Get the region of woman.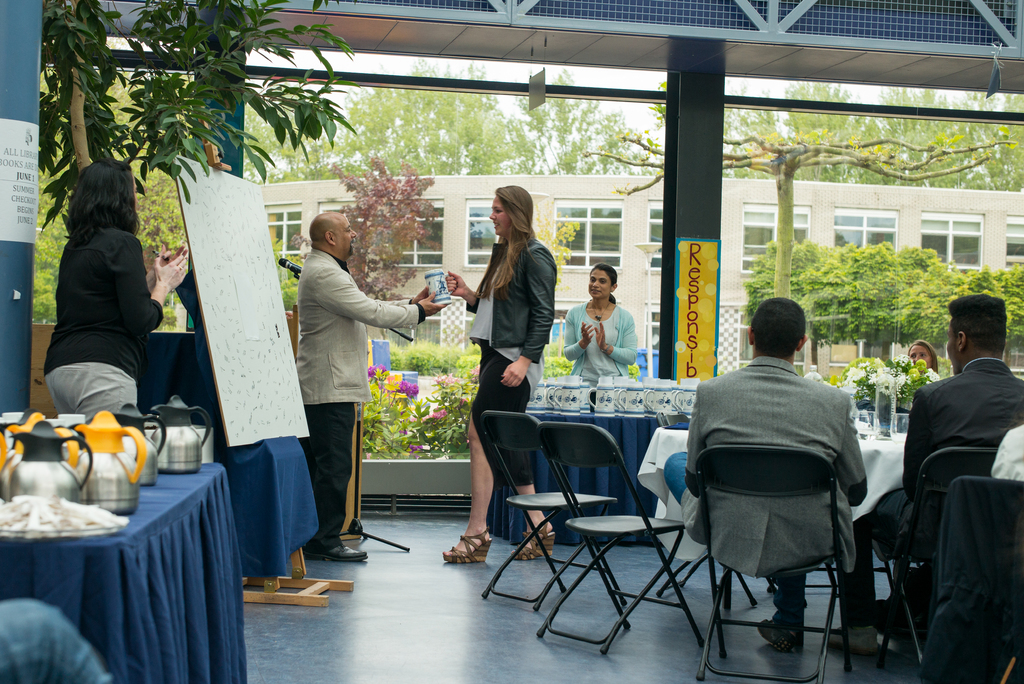
Rect(906, 341, 944, 384).
